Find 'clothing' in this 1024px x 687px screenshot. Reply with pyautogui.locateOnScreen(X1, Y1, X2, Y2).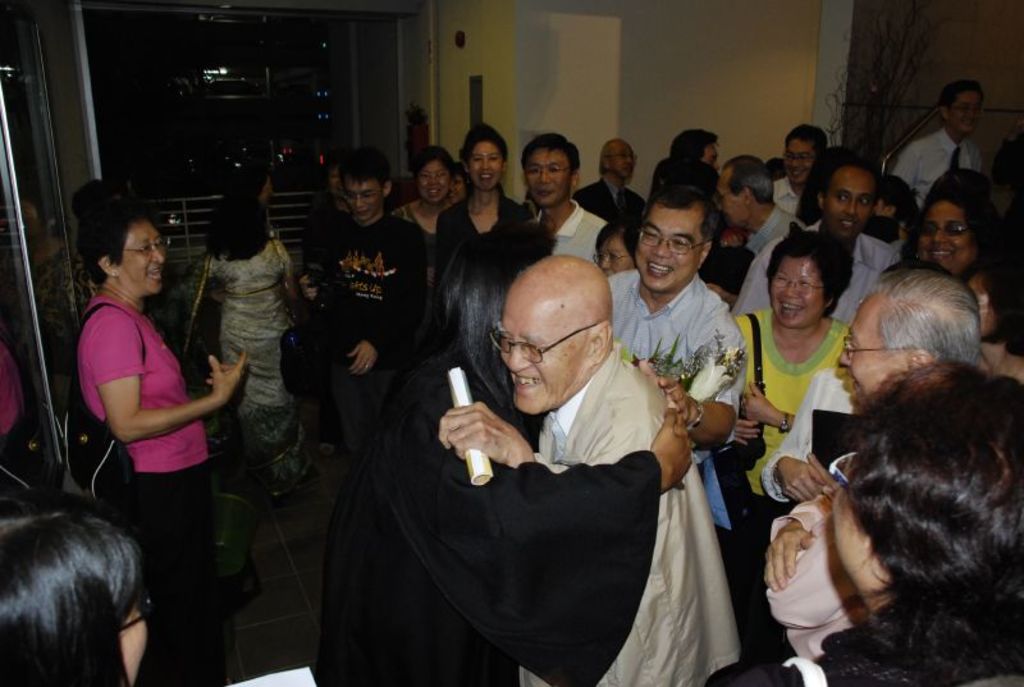
pyautogui.locateOnScreen(84, 260, 228, 523).
